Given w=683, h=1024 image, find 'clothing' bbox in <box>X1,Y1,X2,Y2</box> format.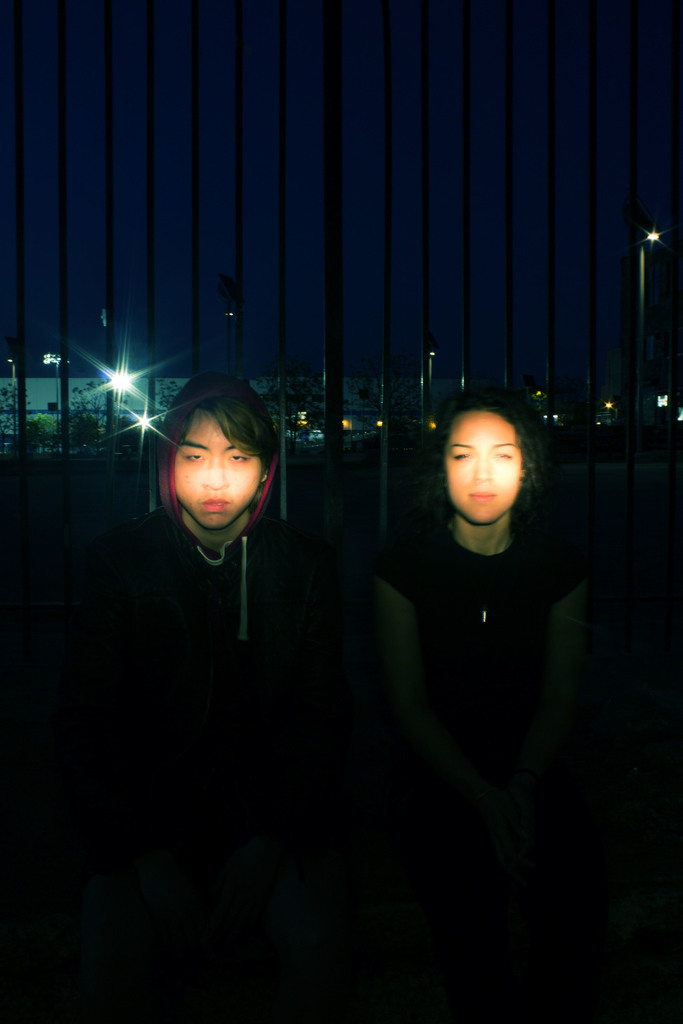
<box>76,380,424,936</box>.
